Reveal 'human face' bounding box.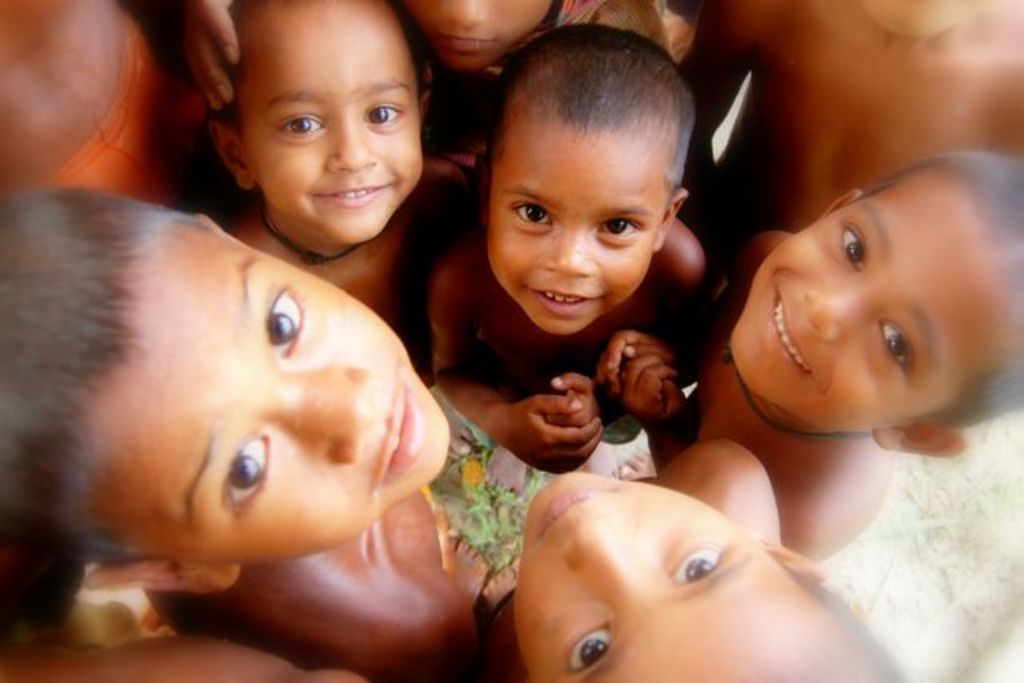
Revealed: [left=411, top=0, right=547, bottom=75].
